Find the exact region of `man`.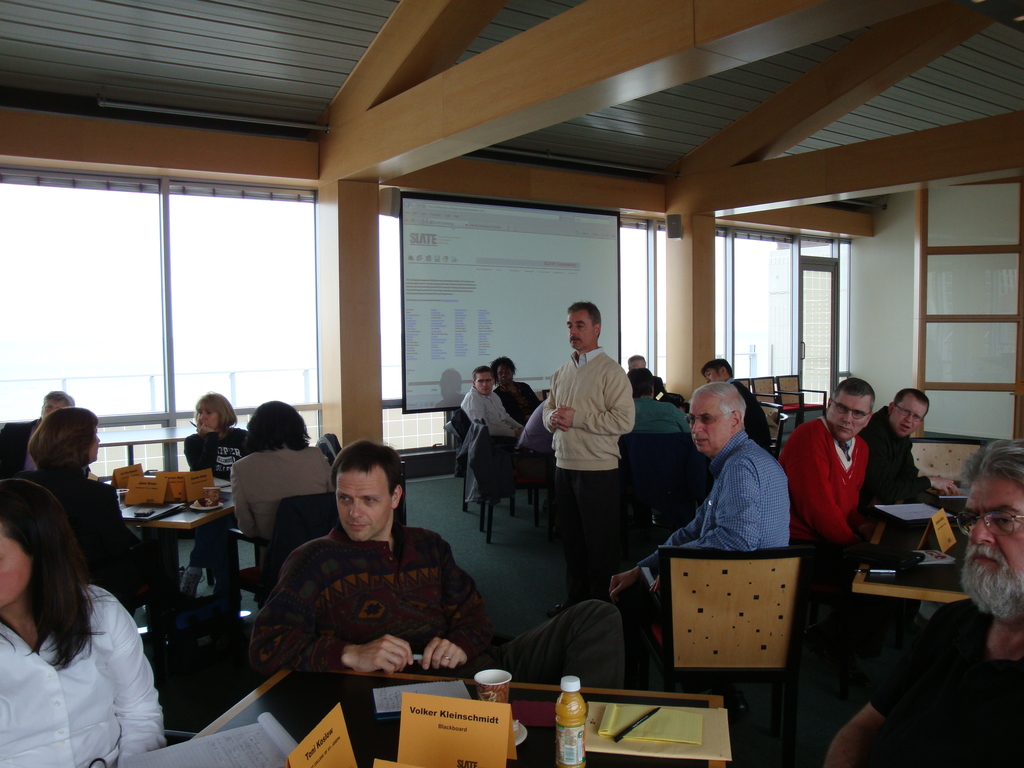
Exact region: x1=769 y1=377 x2=884 y2=564.
